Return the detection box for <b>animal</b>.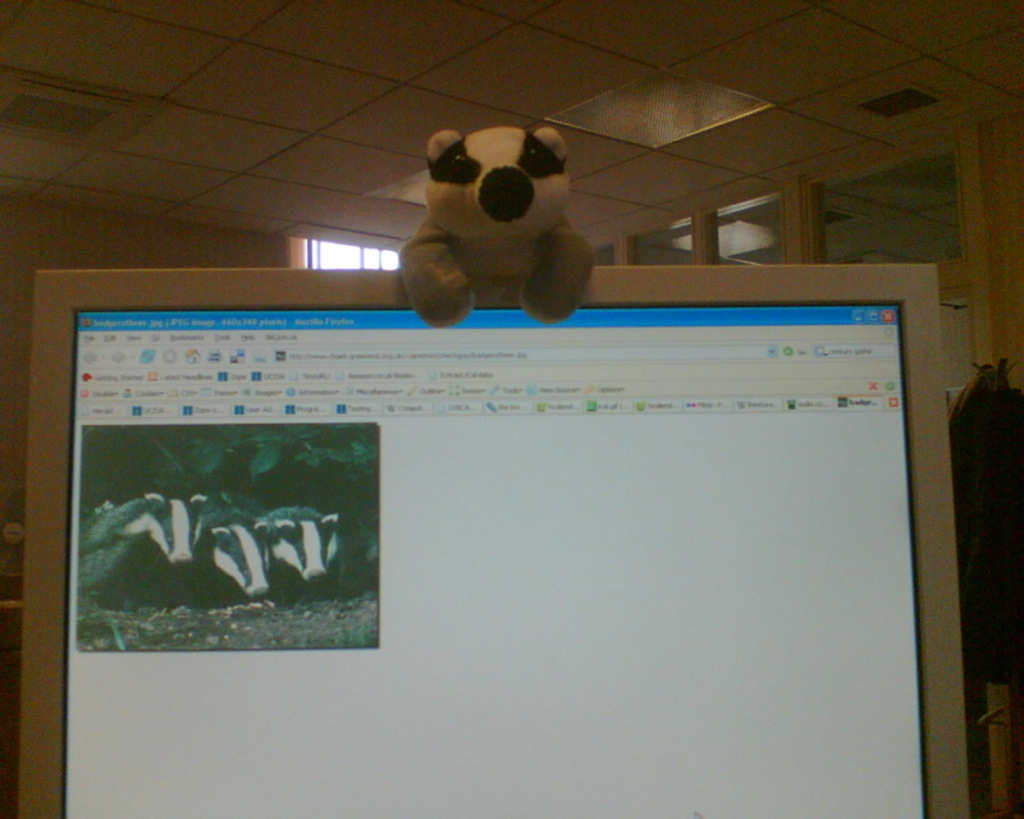
{"x1": 260, "y1": 504, "x2": 346, "y2": 586}.
